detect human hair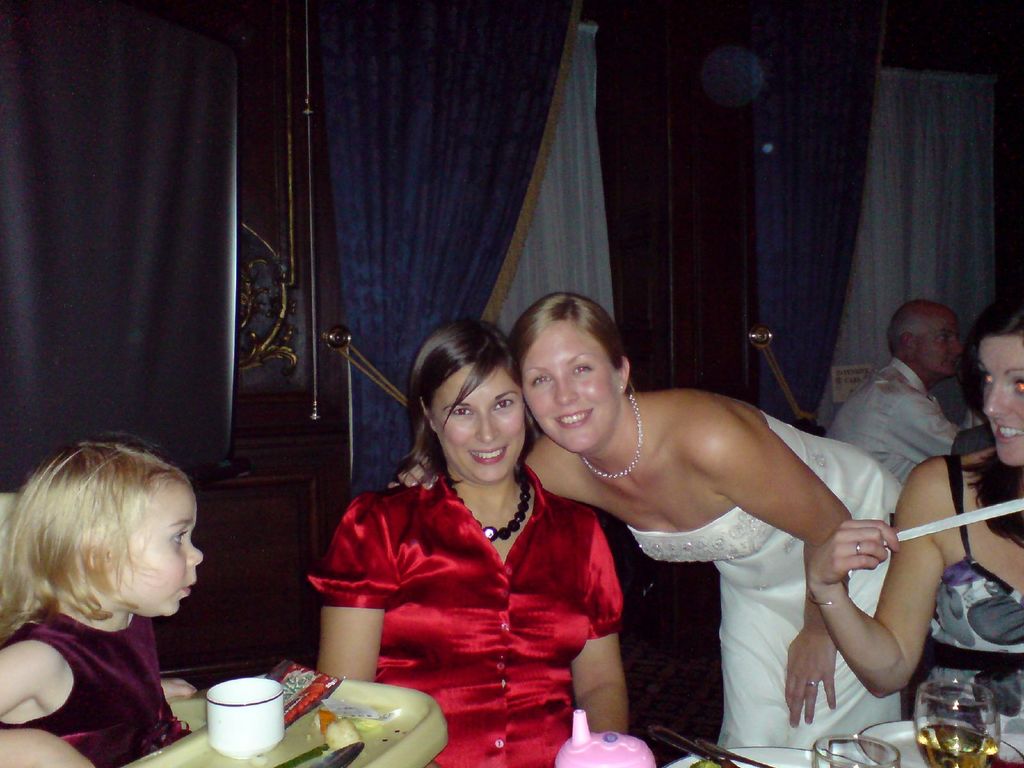
rect(508, 291, 627, 372)
